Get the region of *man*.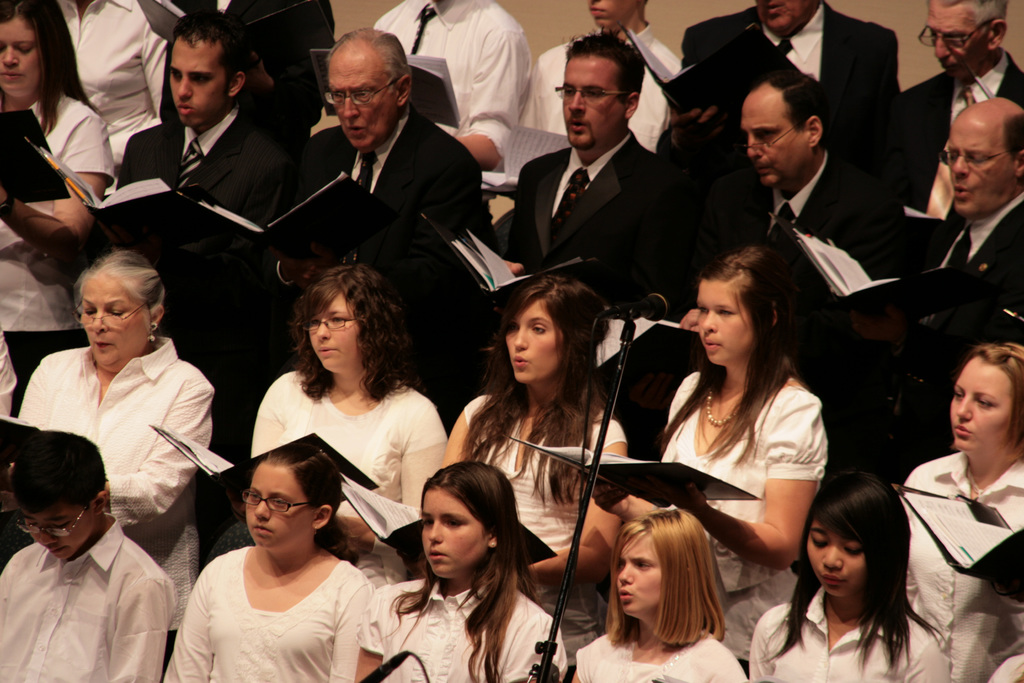
l=298, t=20, r=504, b=292.
